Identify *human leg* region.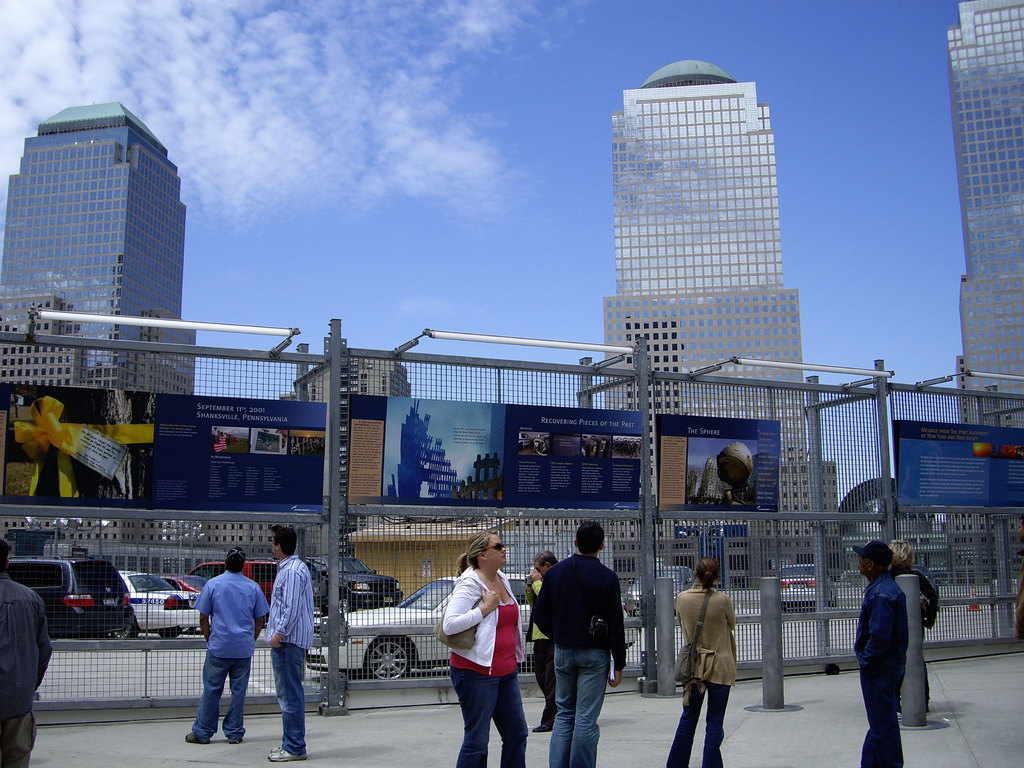
Region: x1=695, y1=674, x2=727, y2=767.
